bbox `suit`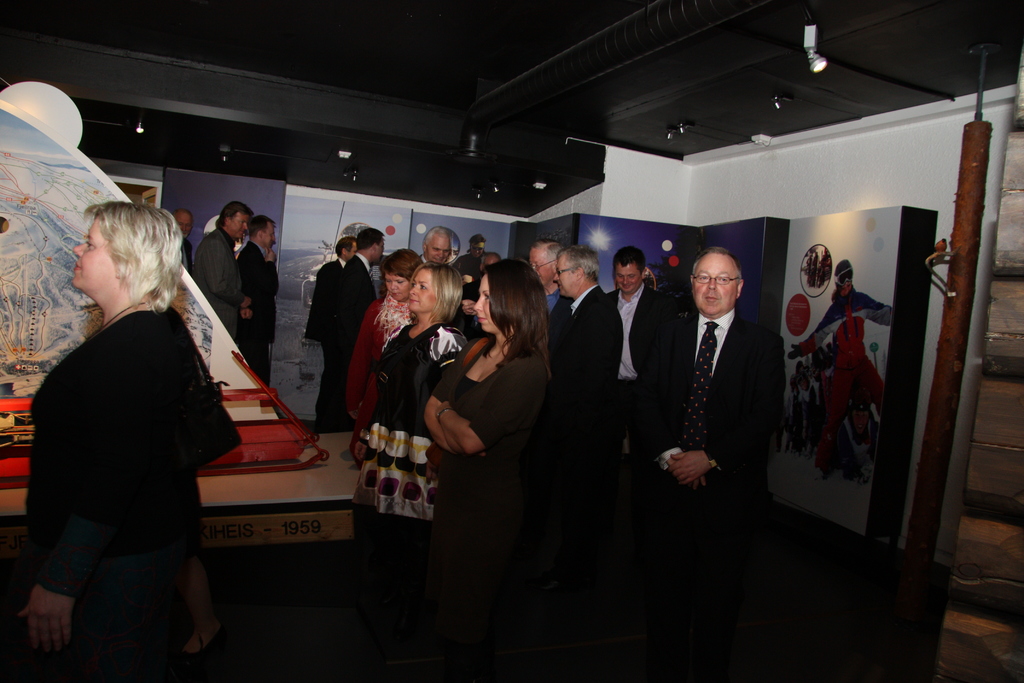
l=552, t=281, r=620, b=481
